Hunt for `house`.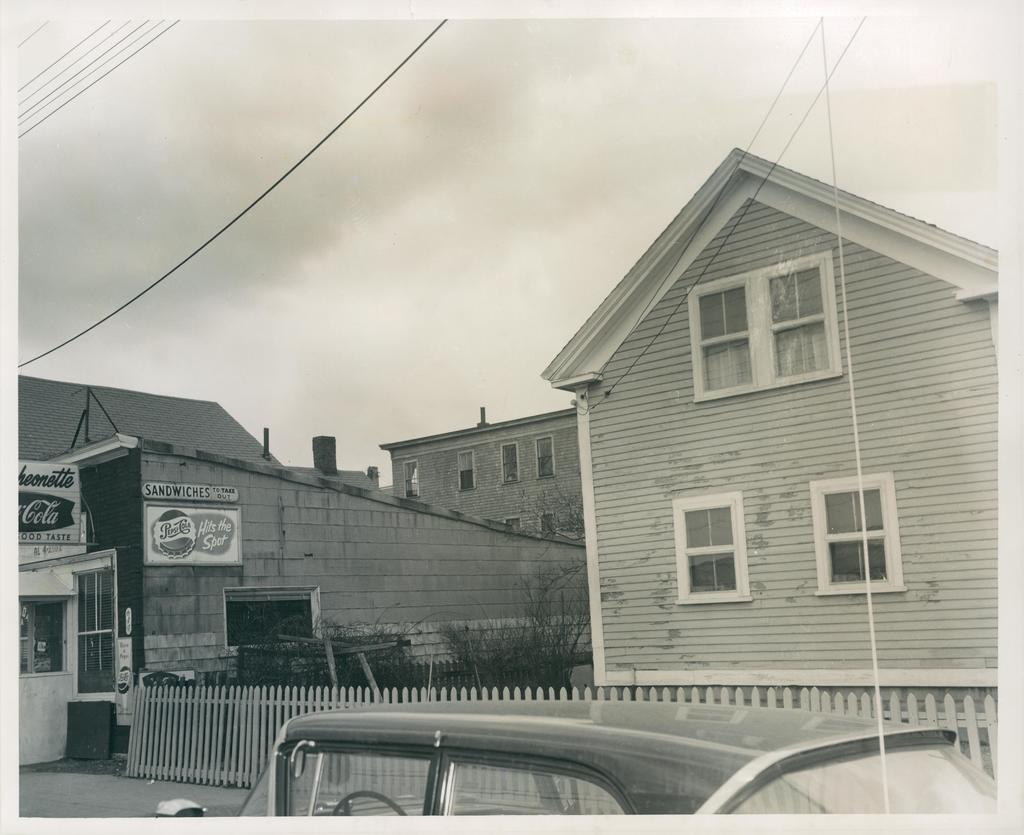
Hunted down at 547 119 1001 779.
